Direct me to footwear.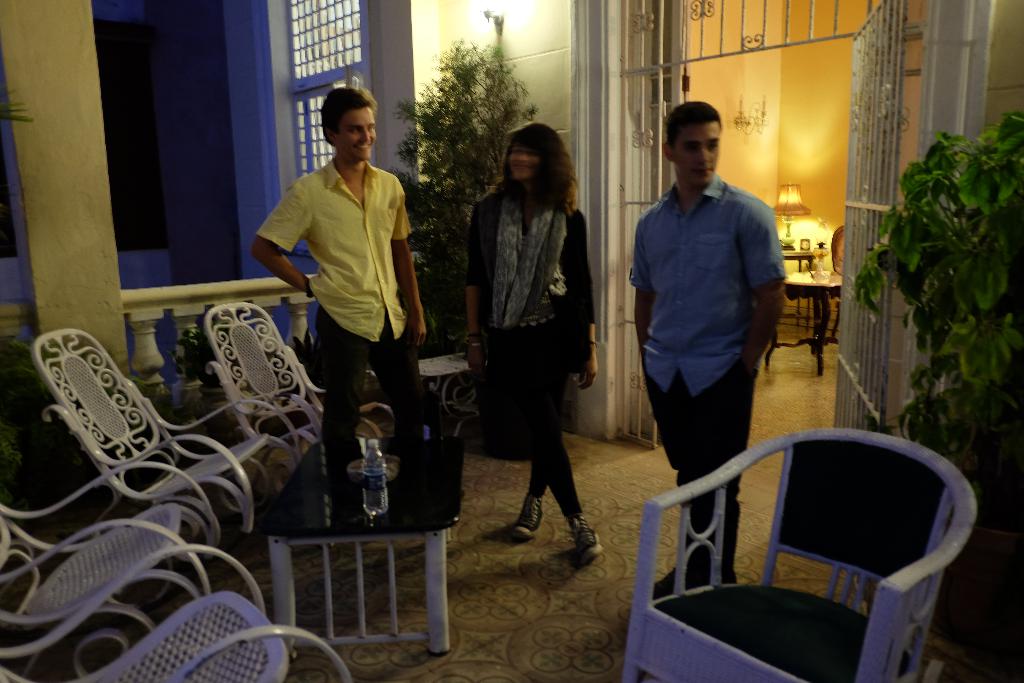
Direction: <bbox>568, 513, 602, 569</bbox>.
